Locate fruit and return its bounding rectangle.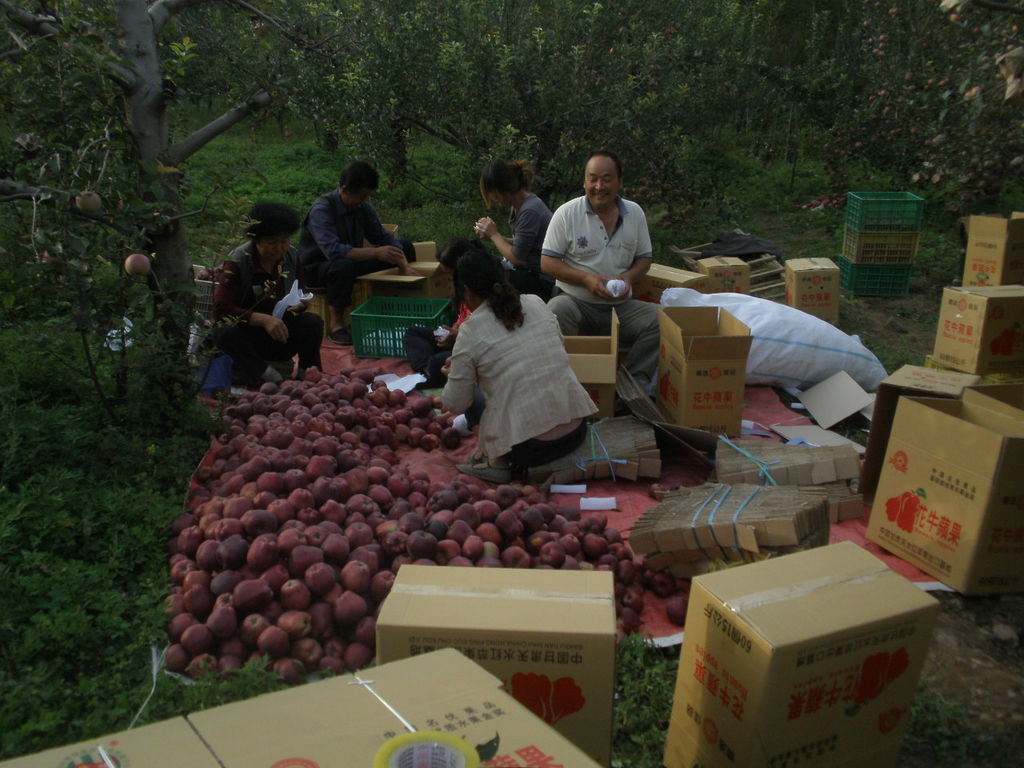
<bbox>281, 130, 291, 138</bbox>.
